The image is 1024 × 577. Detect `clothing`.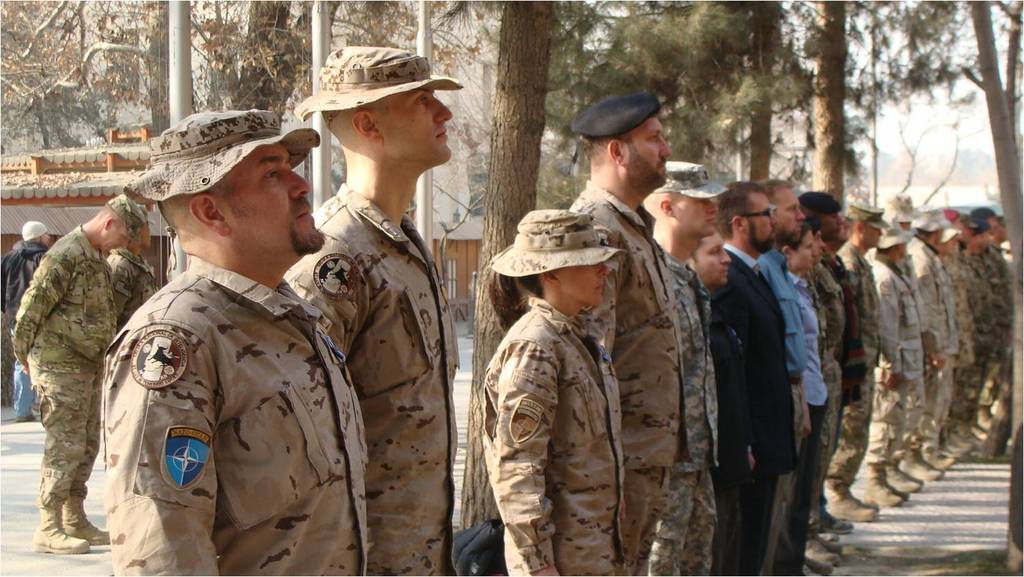
Detection: {"x1": 285, "y1": 174, "x2": 459, "y2": 576}.
